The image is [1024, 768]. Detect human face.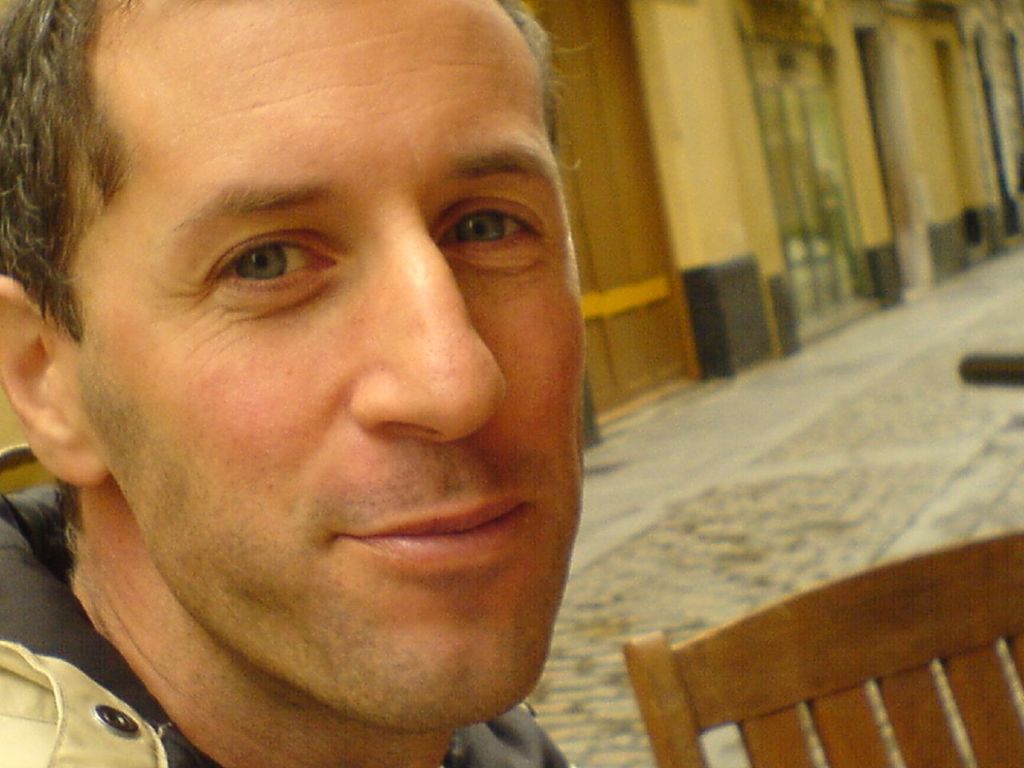
Detection: {"left": 66, "top": 0, "right": 586, "bottom": 724}.
